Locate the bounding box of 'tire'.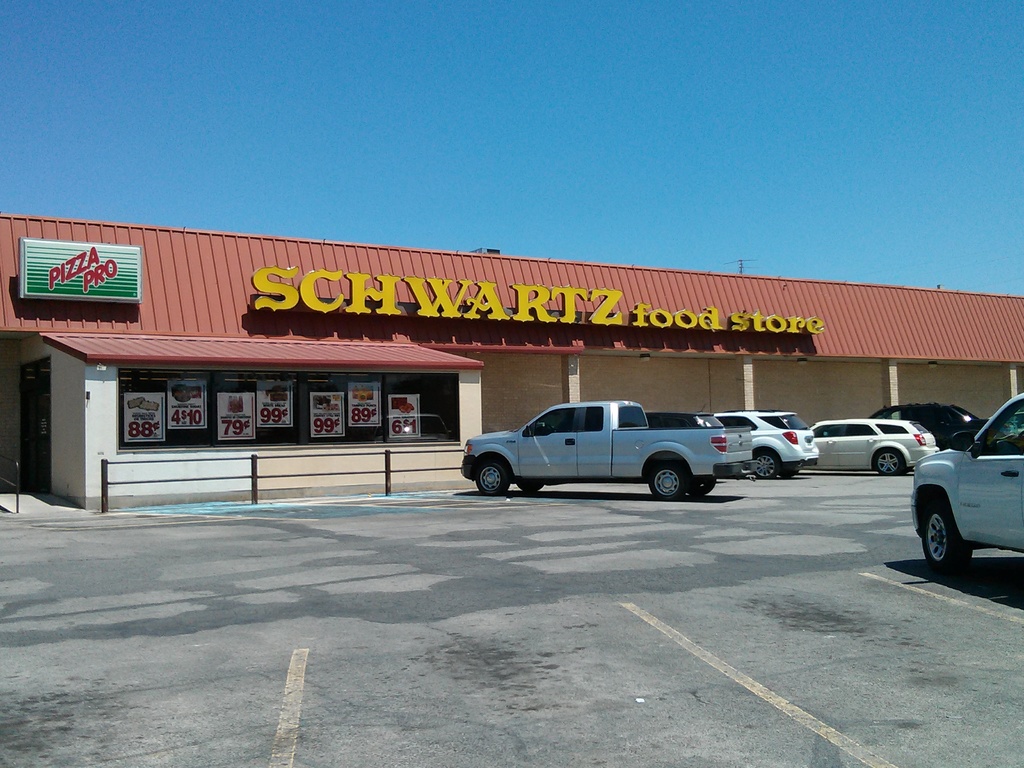
Bounding box: <box>754,449,783,477</box>.
